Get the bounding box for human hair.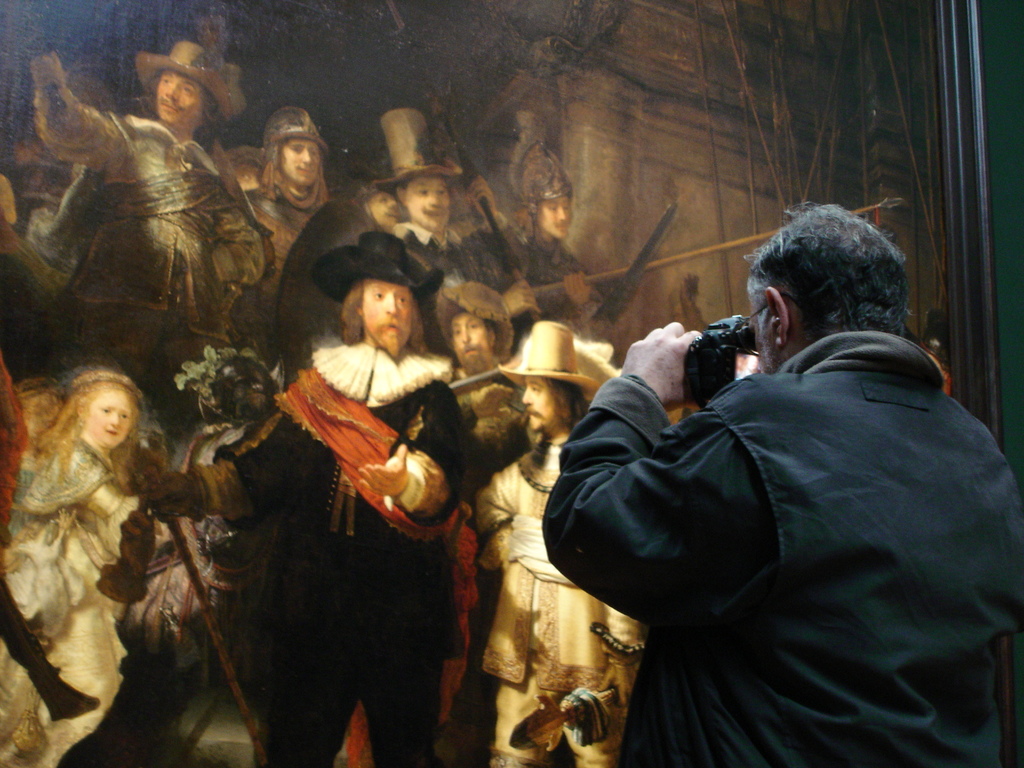
BBox(527, 203, 540, 224).
